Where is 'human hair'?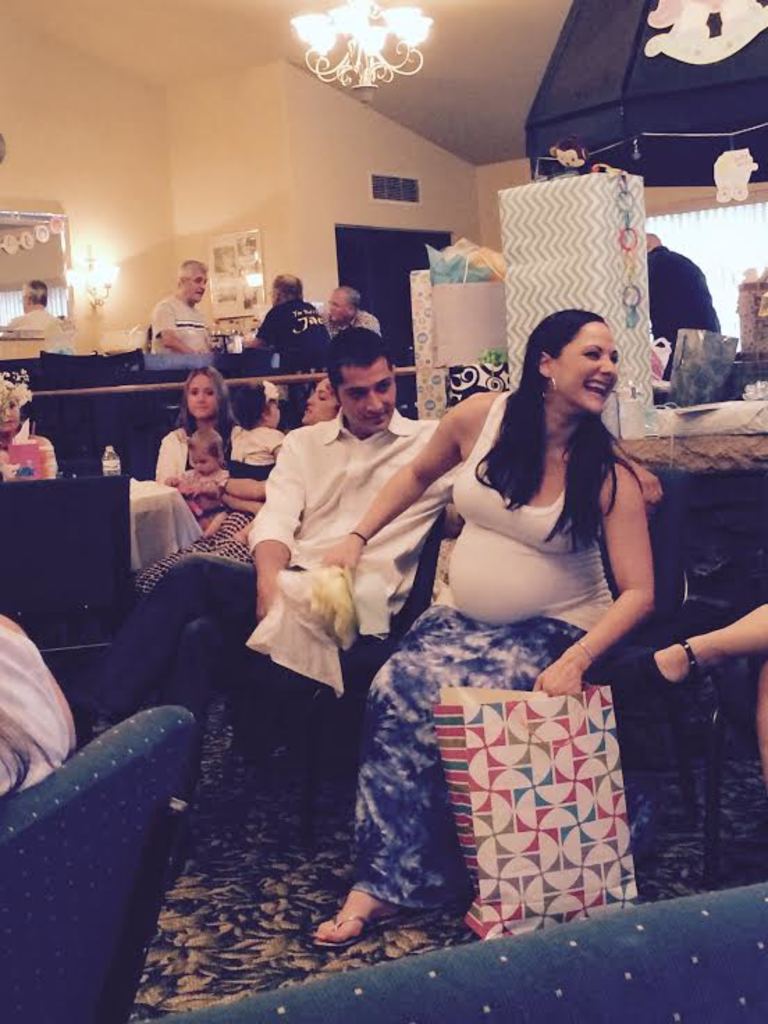
[499,298,639,520].
